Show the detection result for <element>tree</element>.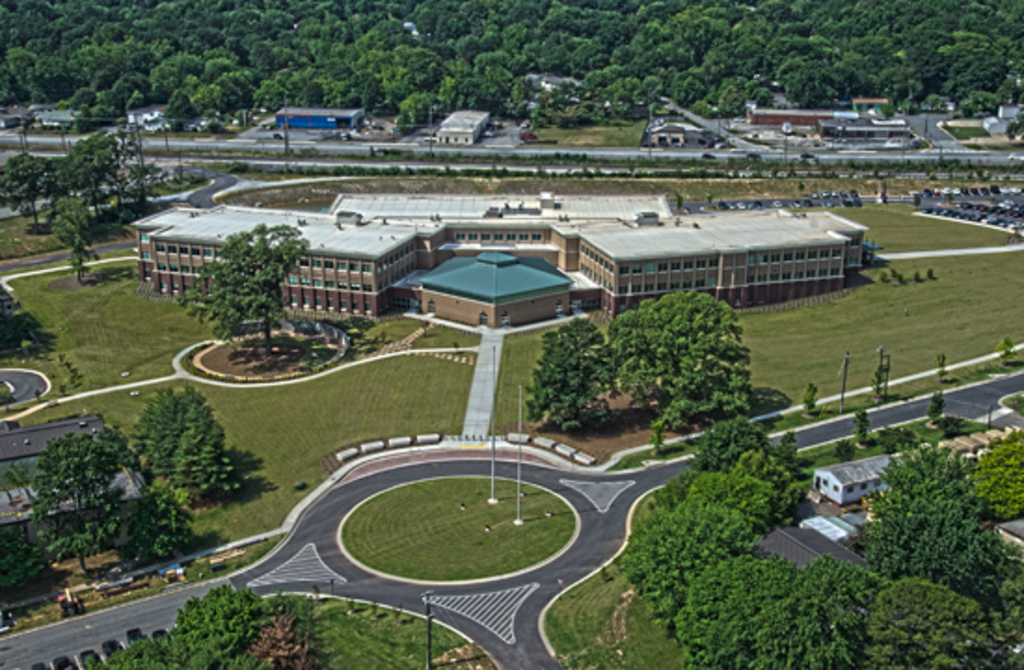
<region>125, 380, 236, 502</region>.
